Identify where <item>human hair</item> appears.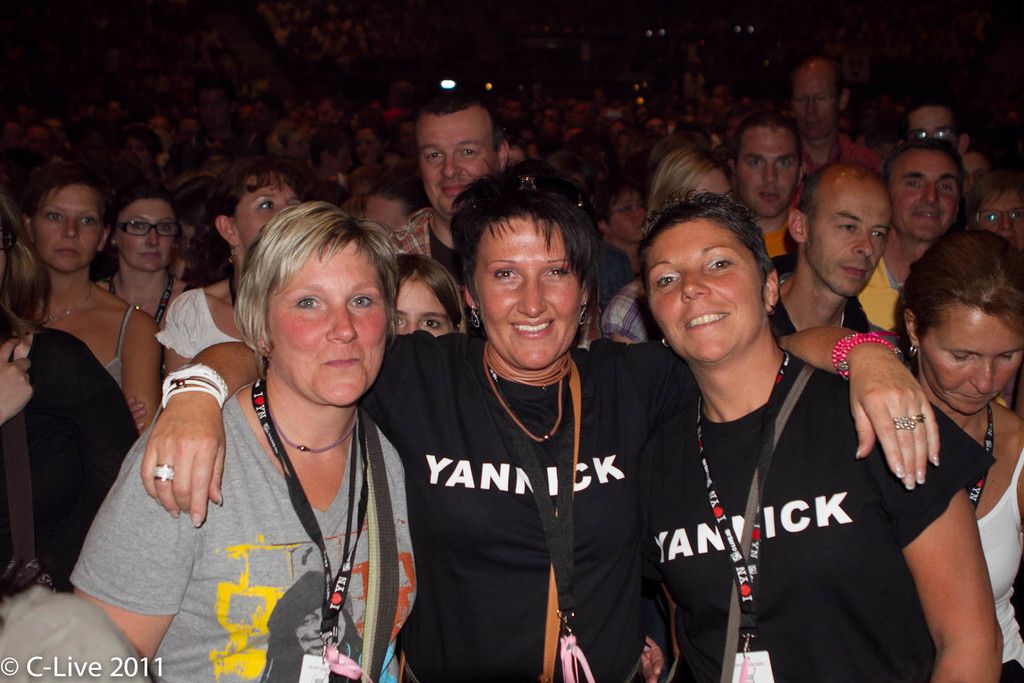
Appears at bbox=(794, 165, 836, 243).
